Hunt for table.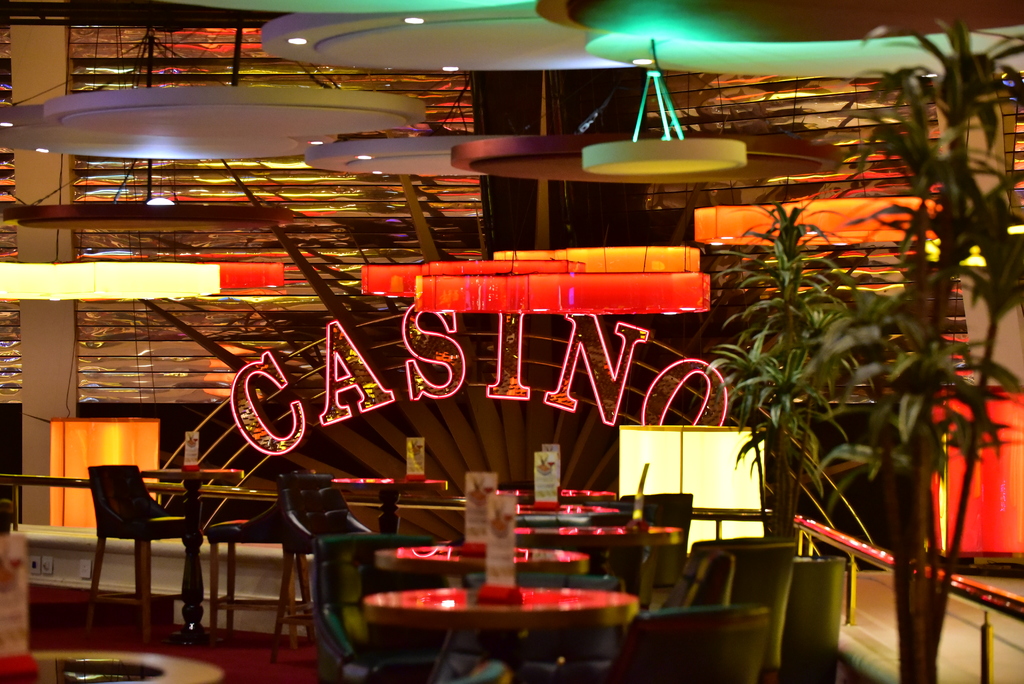
Hunted down at Rect(368, 541, 594, 574).
